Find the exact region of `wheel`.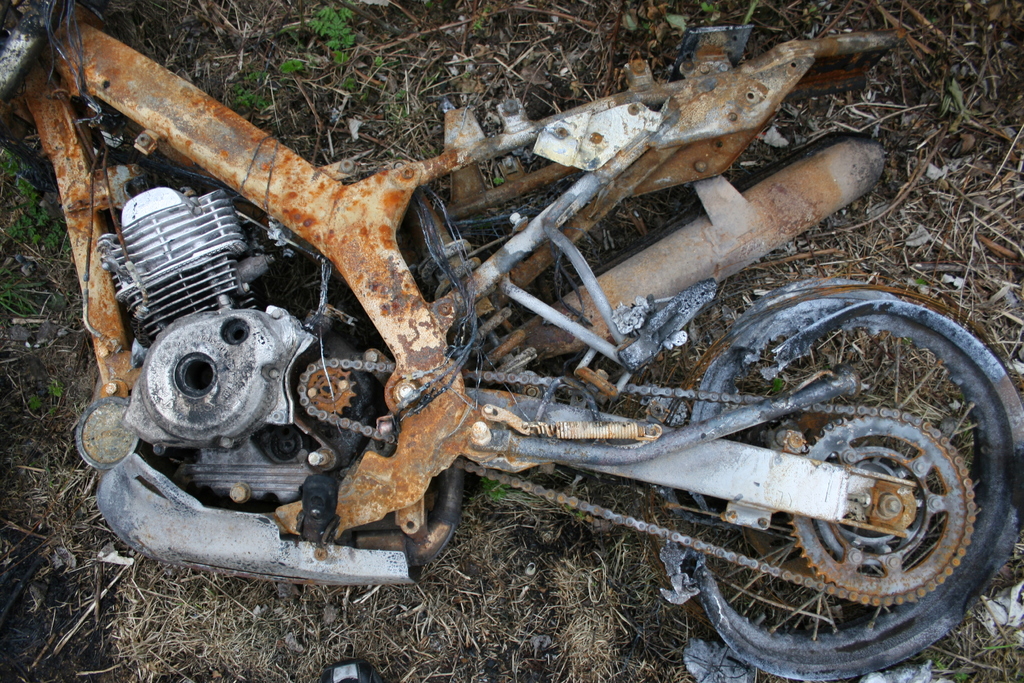
Exact region: (left=692, top=300, right=1002, bottom=659).
